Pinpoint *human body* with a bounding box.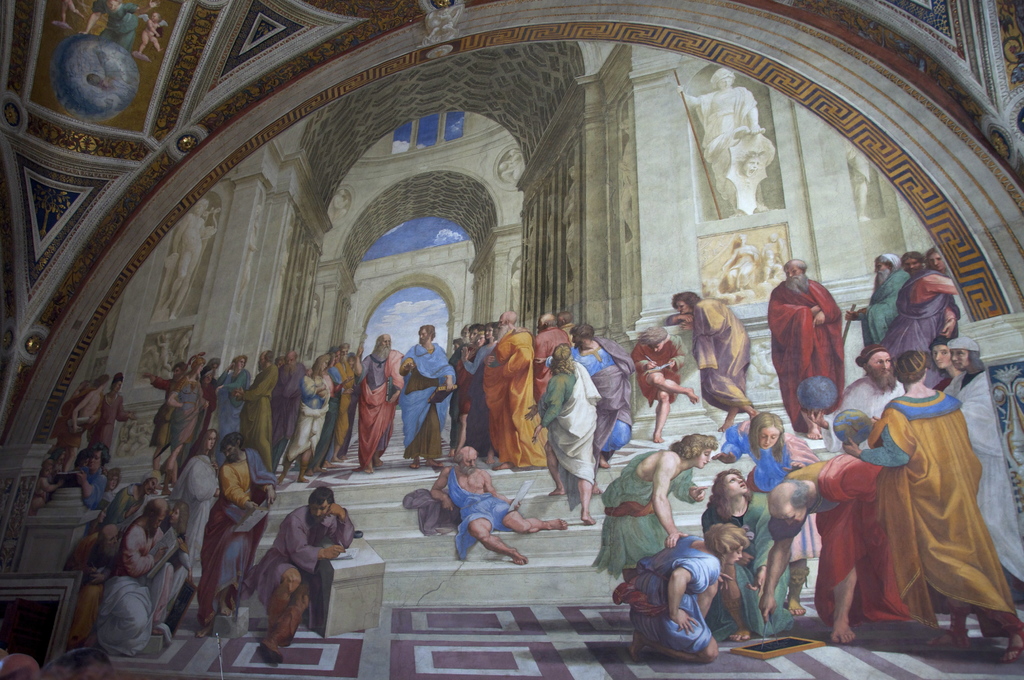
[86, 0, 160, 56].
